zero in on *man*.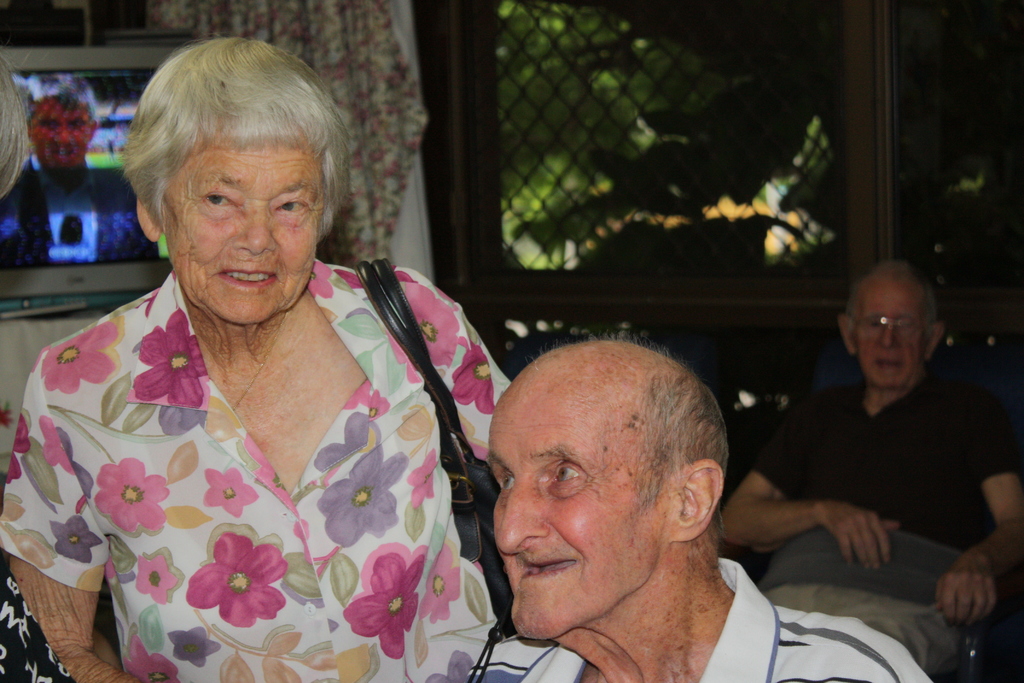
Zeroed in: left=750, top=259, right=1008, bottom=627.
